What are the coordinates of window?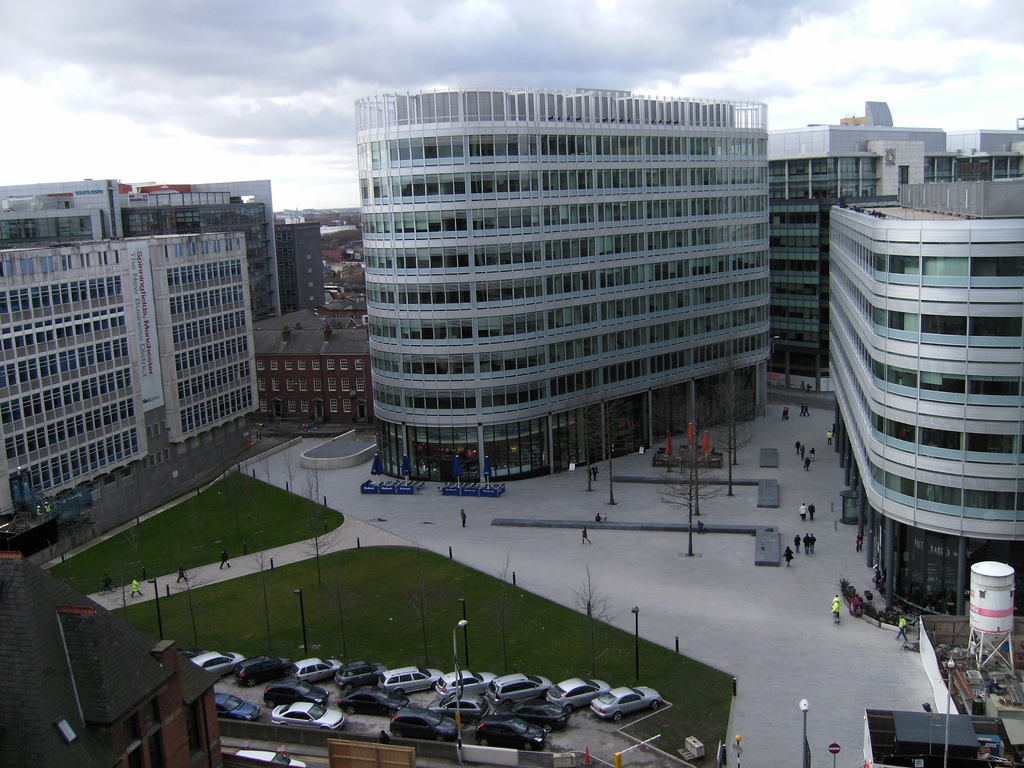
[left=298, top=359, right=307, bottom=370].
